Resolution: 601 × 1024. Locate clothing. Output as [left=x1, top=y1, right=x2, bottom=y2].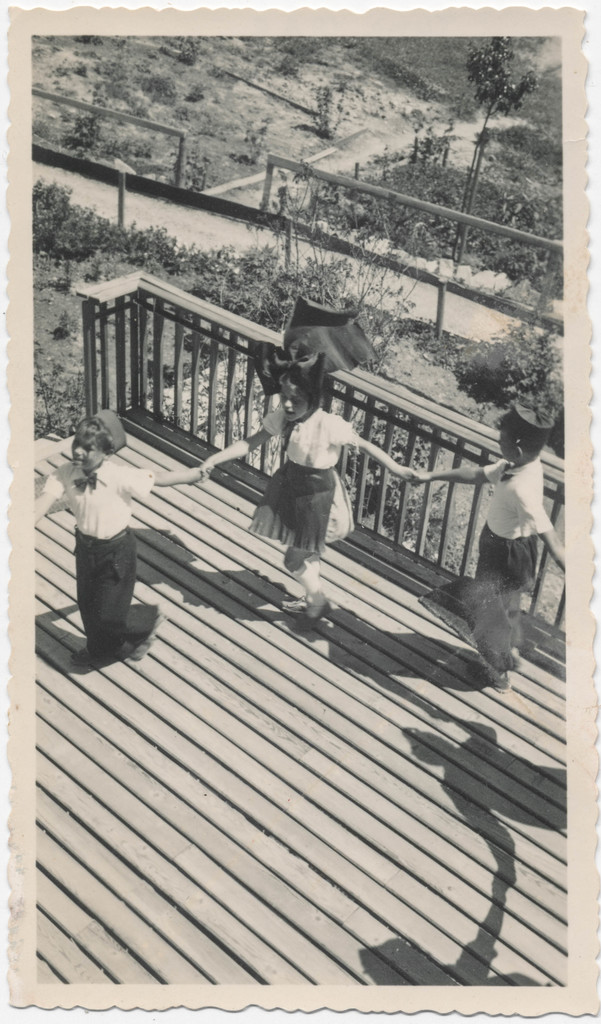
[left=410, top=454, right=552, bottom=689].
